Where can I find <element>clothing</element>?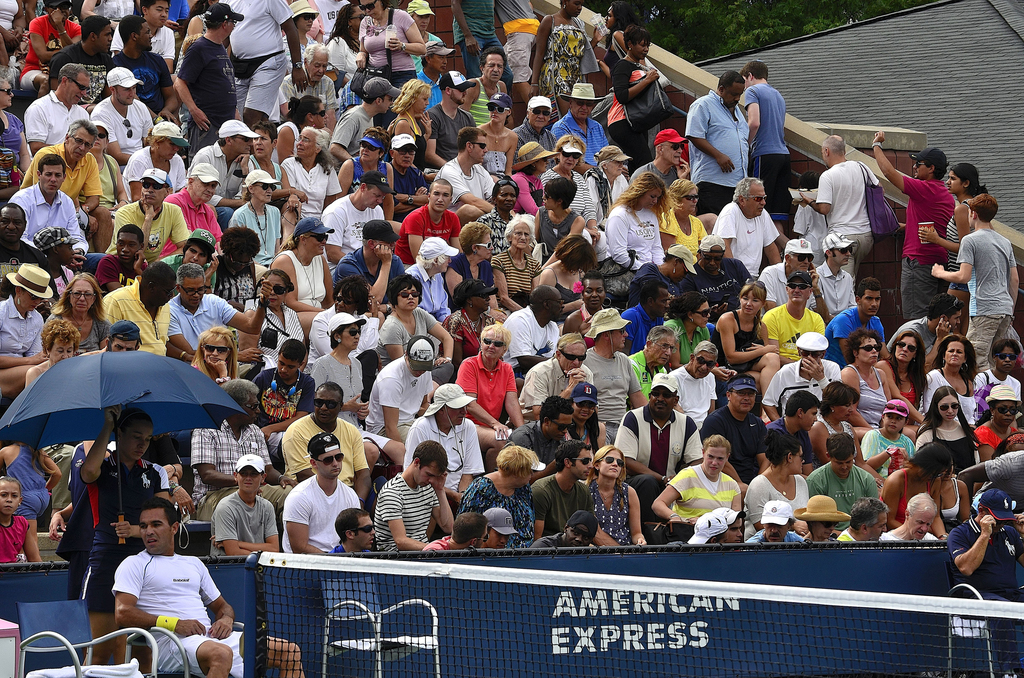
You can find it at 288 478 363 554.
